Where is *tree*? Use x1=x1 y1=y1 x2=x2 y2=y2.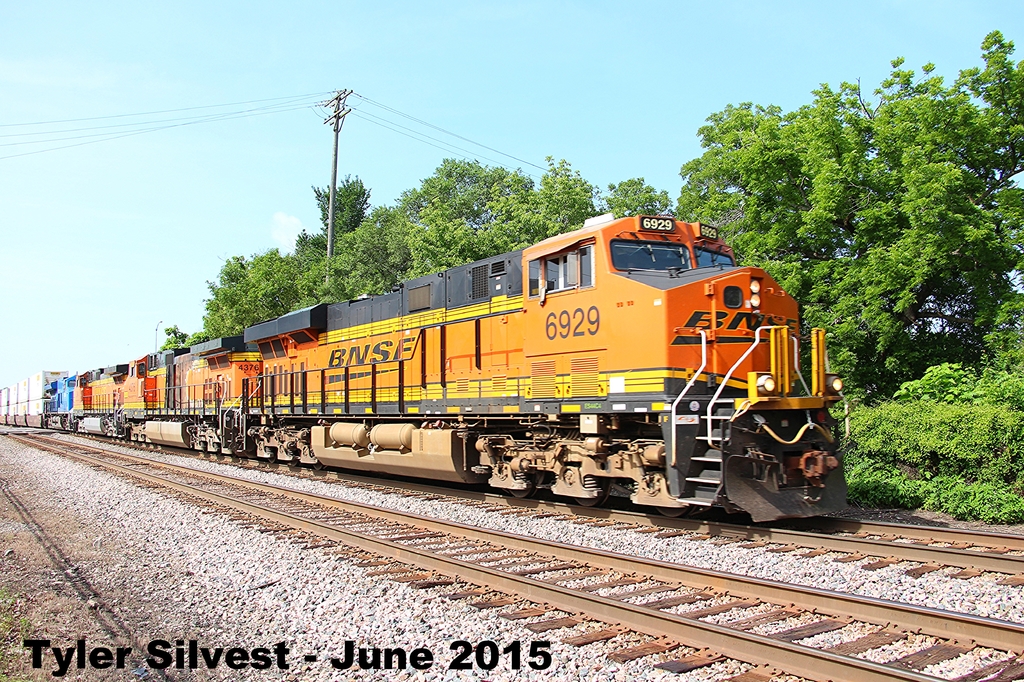
x1=381 y1=152 x2=534 y2=282.
